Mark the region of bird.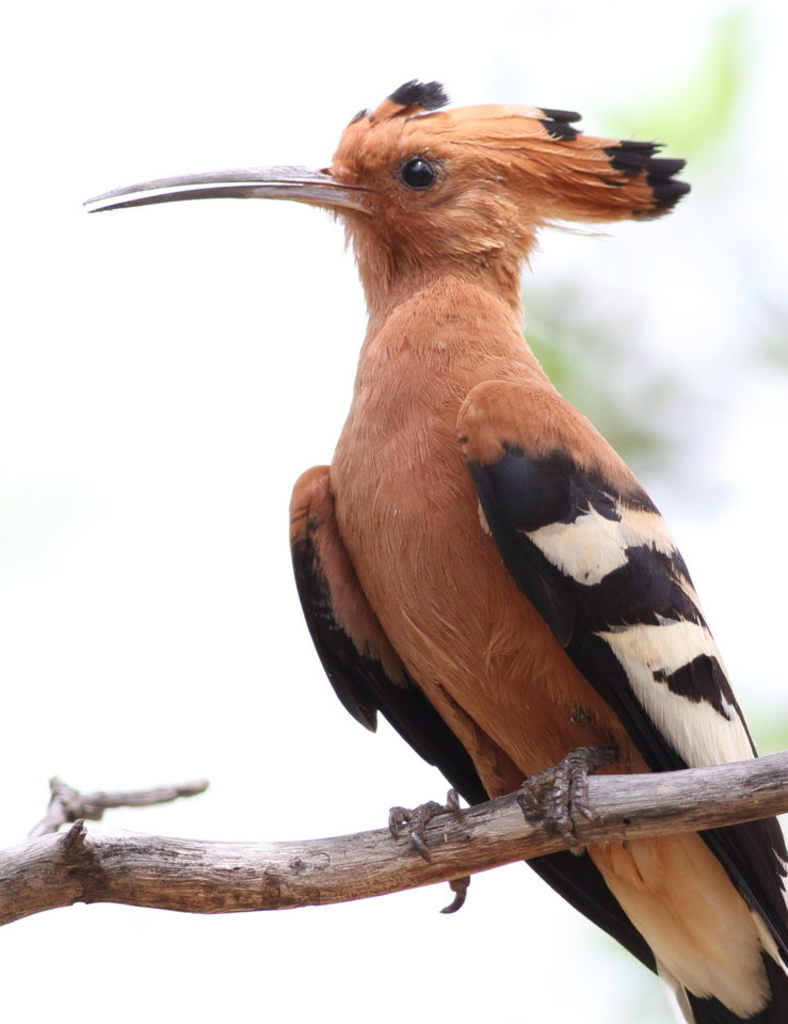
Region: x1=107, y1=12, x2=758, y2=1005.
